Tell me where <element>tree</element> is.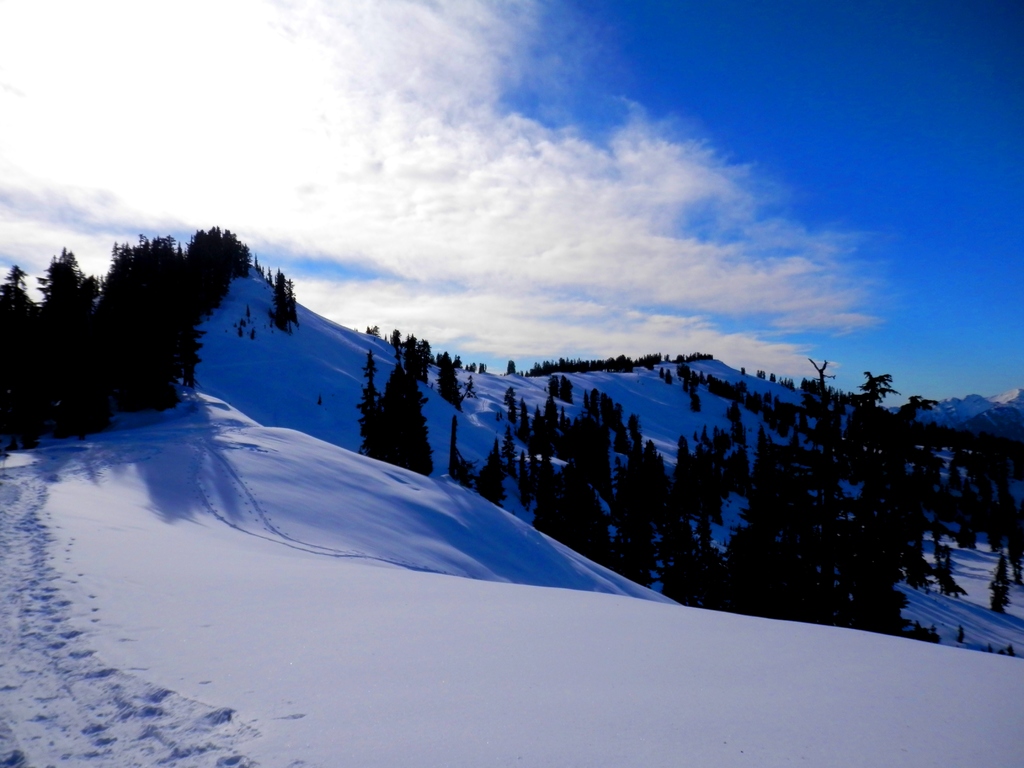
<element>tree</element> is at locate(662, 513, 700, 560).
